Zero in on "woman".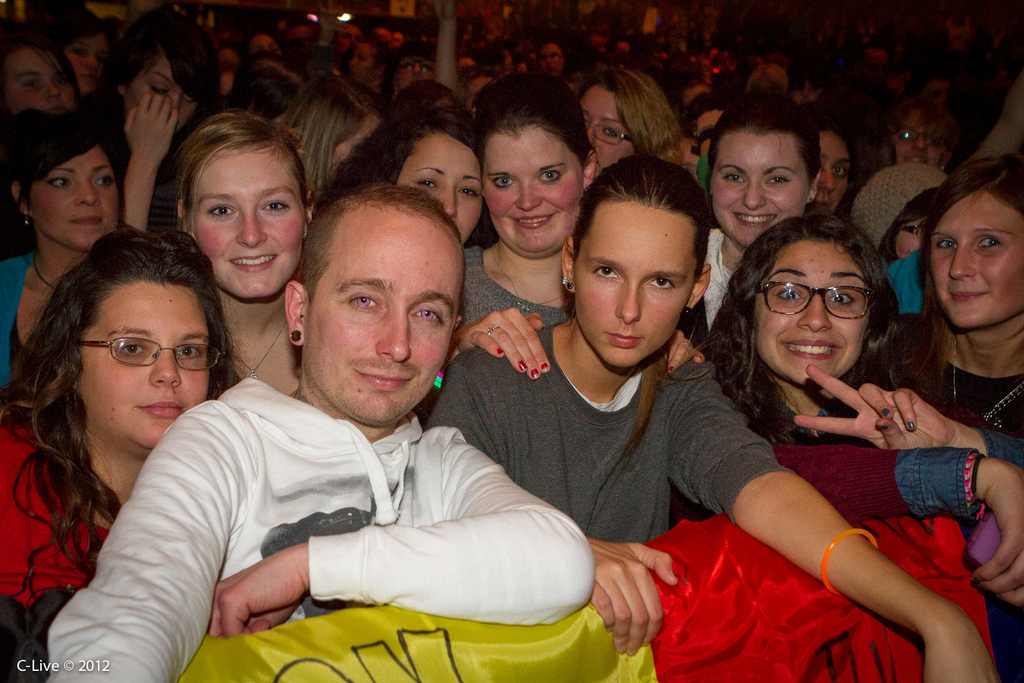
Zeroed in: x1=876, y1=177, x2=954, y2=261.
